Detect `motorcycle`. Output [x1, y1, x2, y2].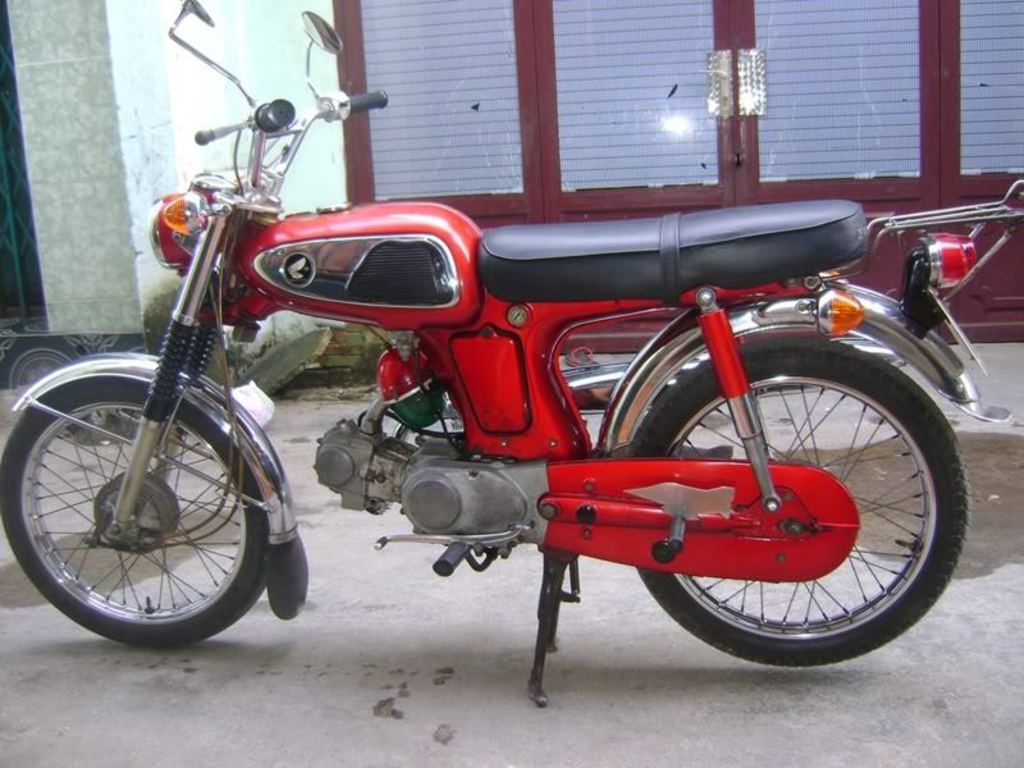
[0, 0, 1023, 705].
